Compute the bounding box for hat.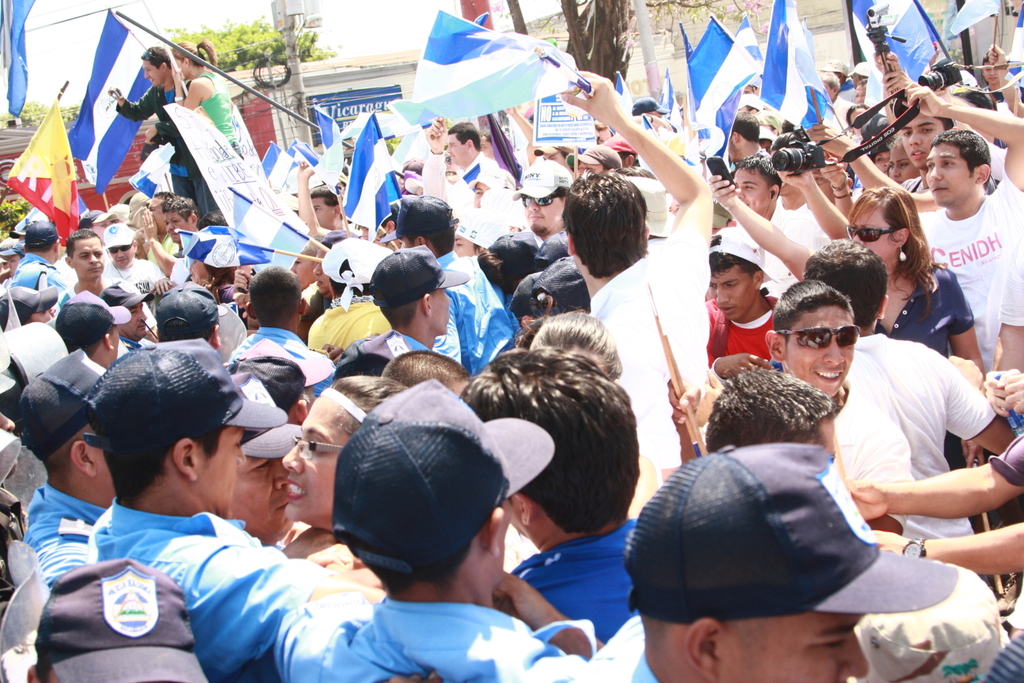
region(18, 350, 102, 449).
